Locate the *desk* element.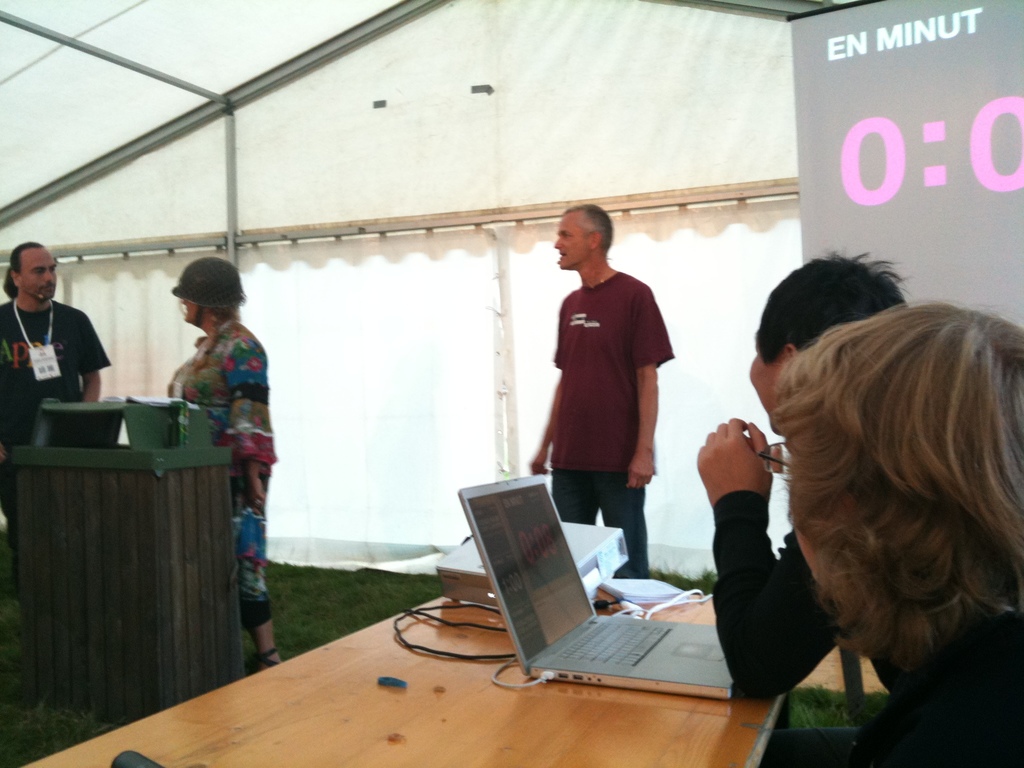
Element bbox: pyautogui.locateOnScreen(422, 488, 812, 712).
